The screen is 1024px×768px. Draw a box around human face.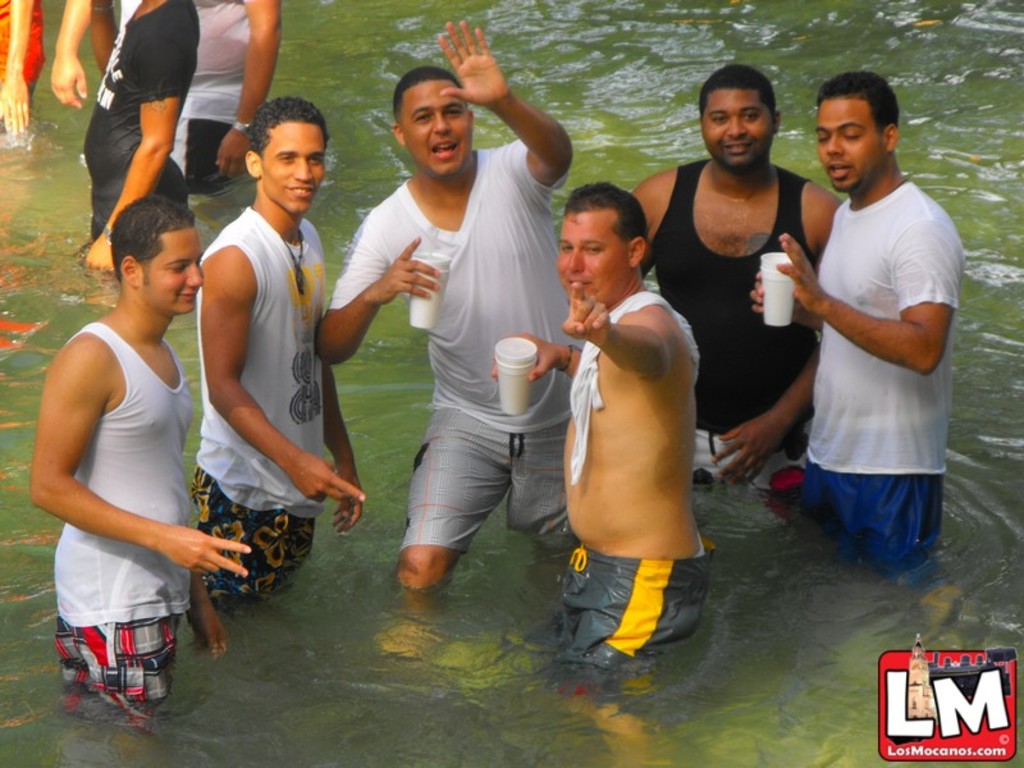
815/99/884/189.
